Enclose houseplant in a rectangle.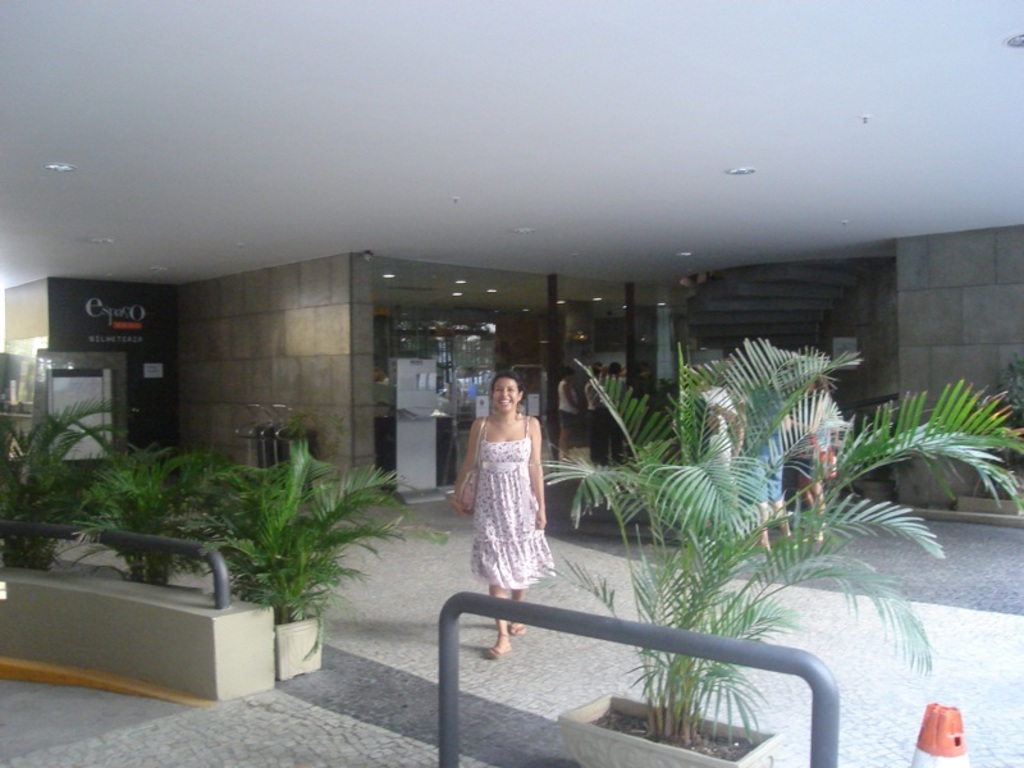
detection(0, 399, 132, 568).
